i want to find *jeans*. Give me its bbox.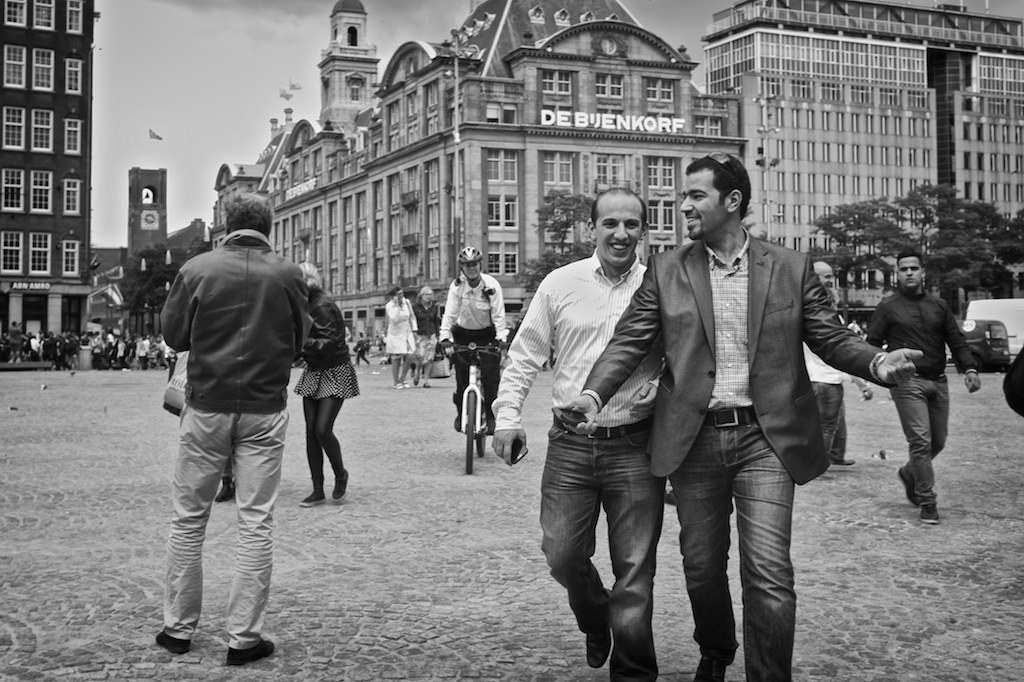
box(676, 416, 813, 677).
